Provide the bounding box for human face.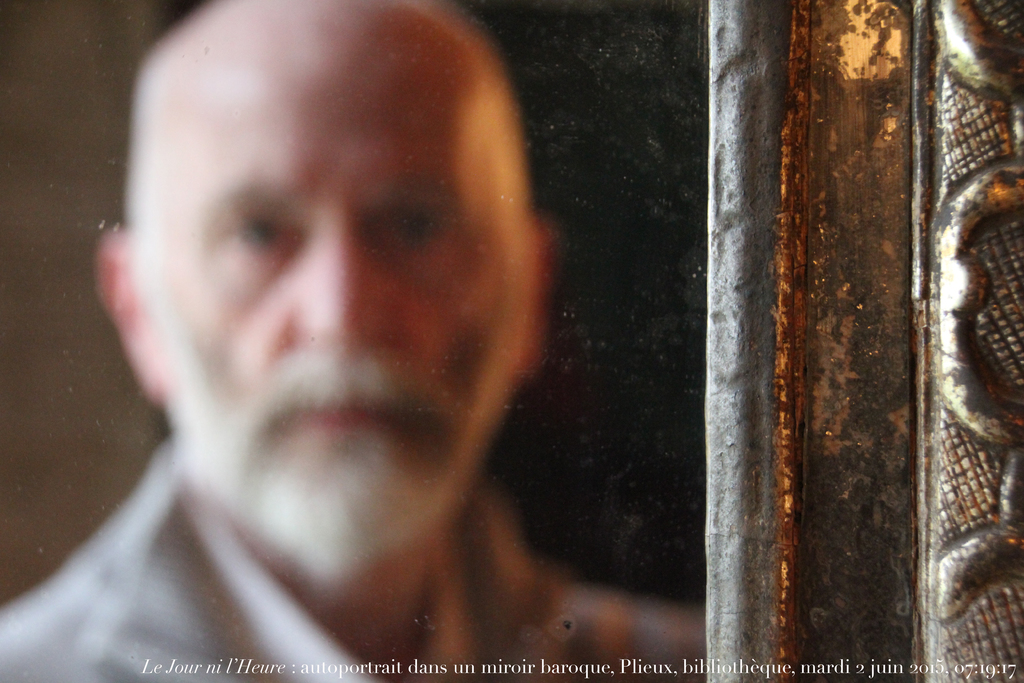
detection(126, 42, 537, 582).
